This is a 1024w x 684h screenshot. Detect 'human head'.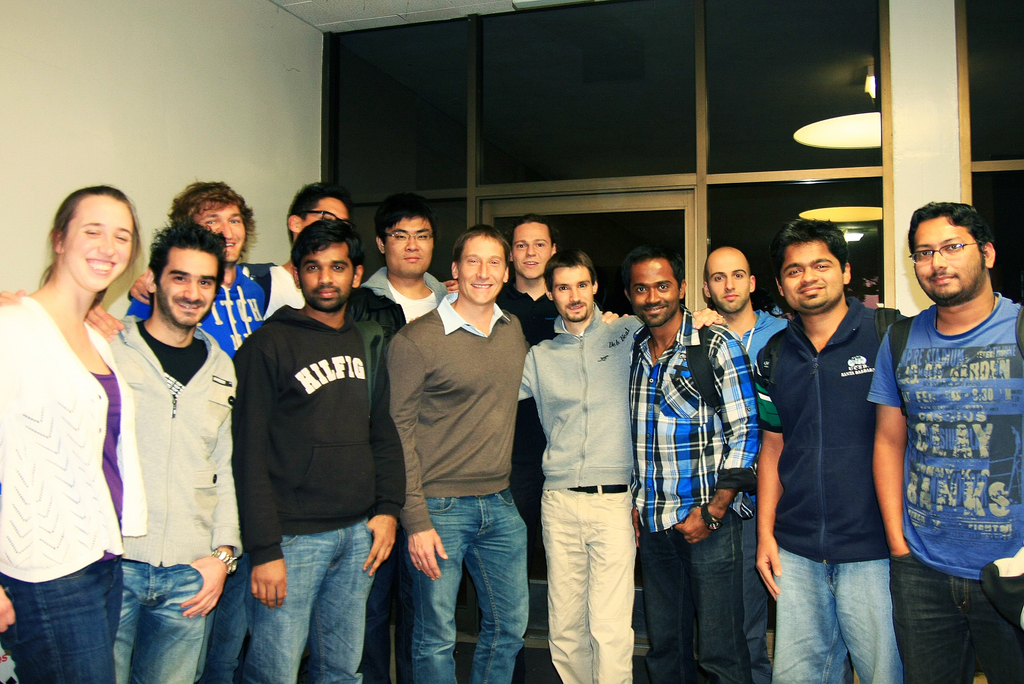
crop(514, 215, 556, 280).
